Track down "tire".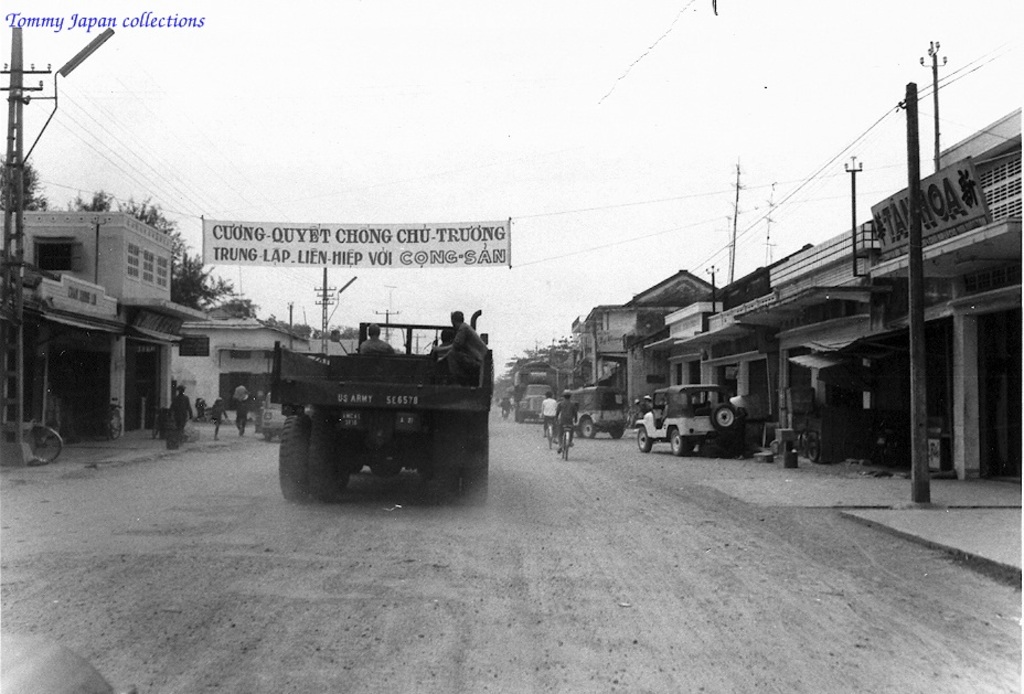
Tracked to BBox(344, 460, 362, 470).
